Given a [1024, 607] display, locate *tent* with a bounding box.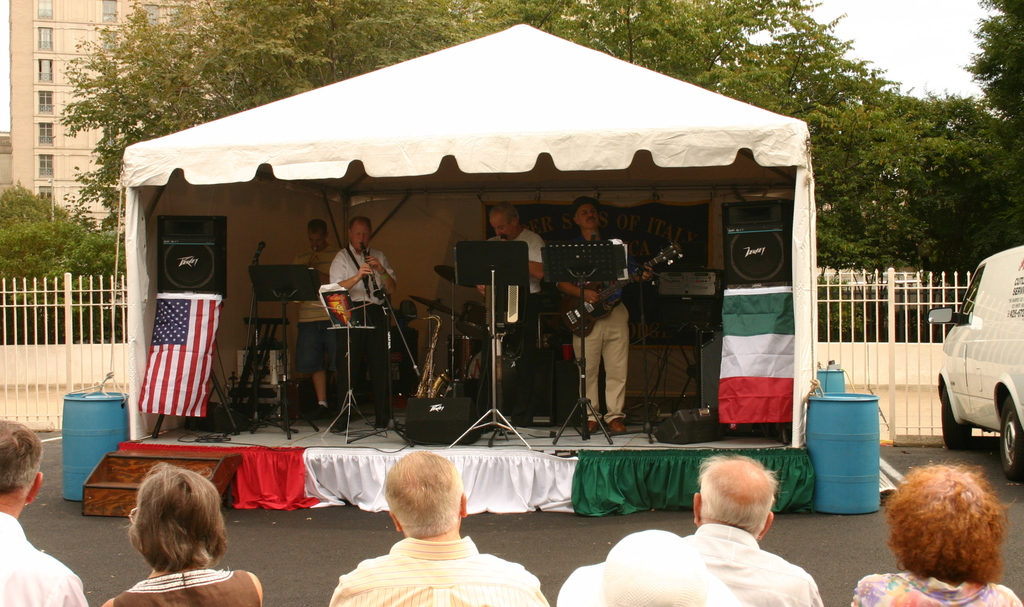
Located: [120, 19, 818, 479].
